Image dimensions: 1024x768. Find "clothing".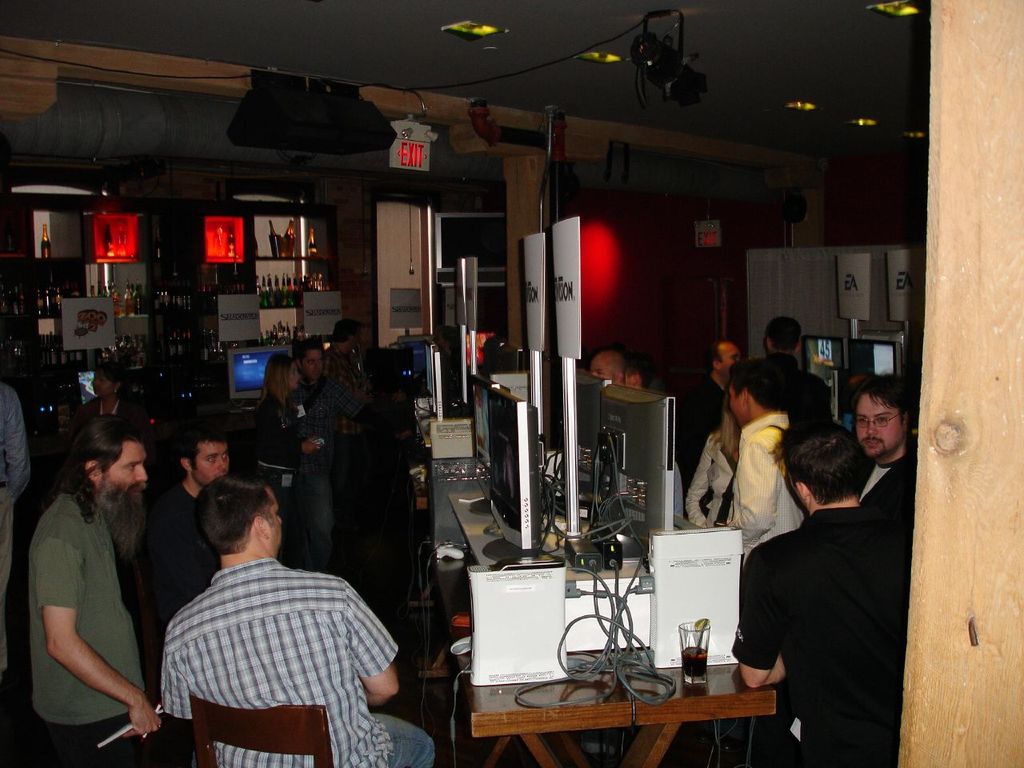
rect(258, 393, 302, 565).
